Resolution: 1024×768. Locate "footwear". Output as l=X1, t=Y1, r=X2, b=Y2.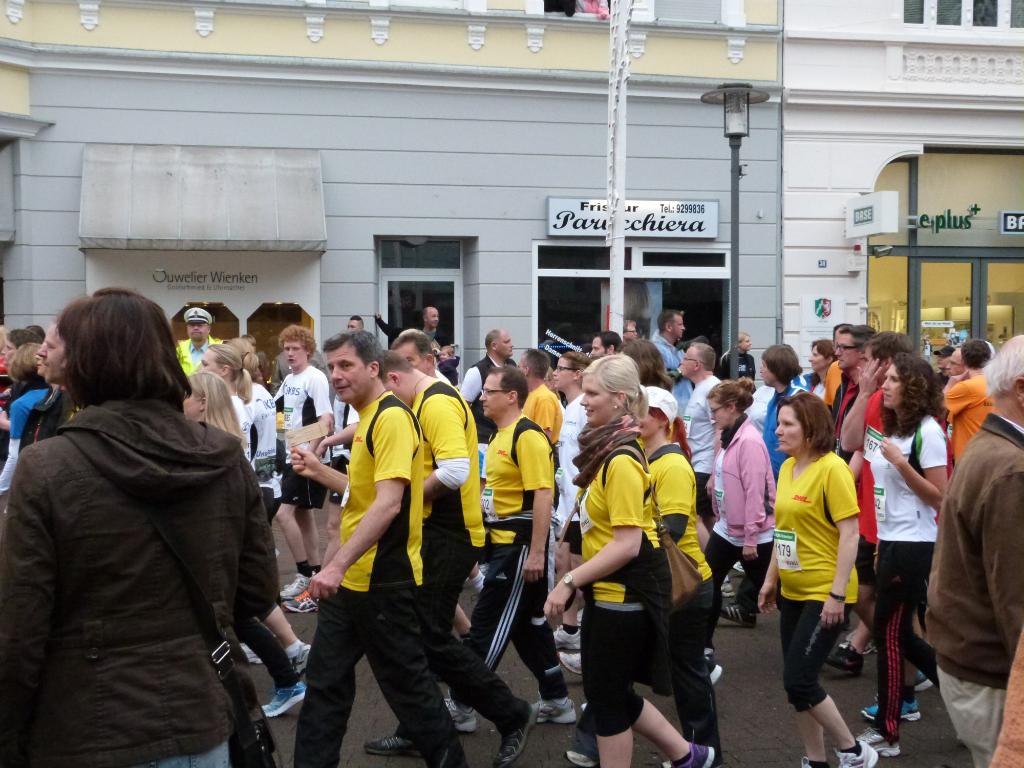
l=553, t=627, r=580, b=652.
